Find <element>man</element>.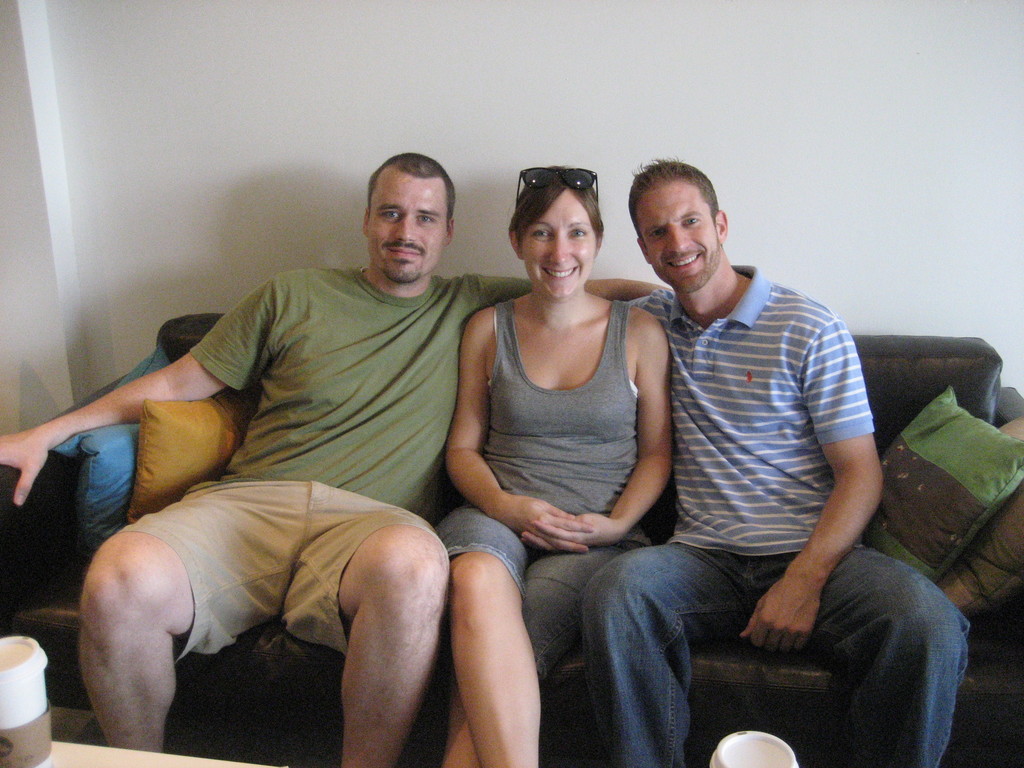
pyautogui.locateOnScreen(577, 159, 968, 767).
